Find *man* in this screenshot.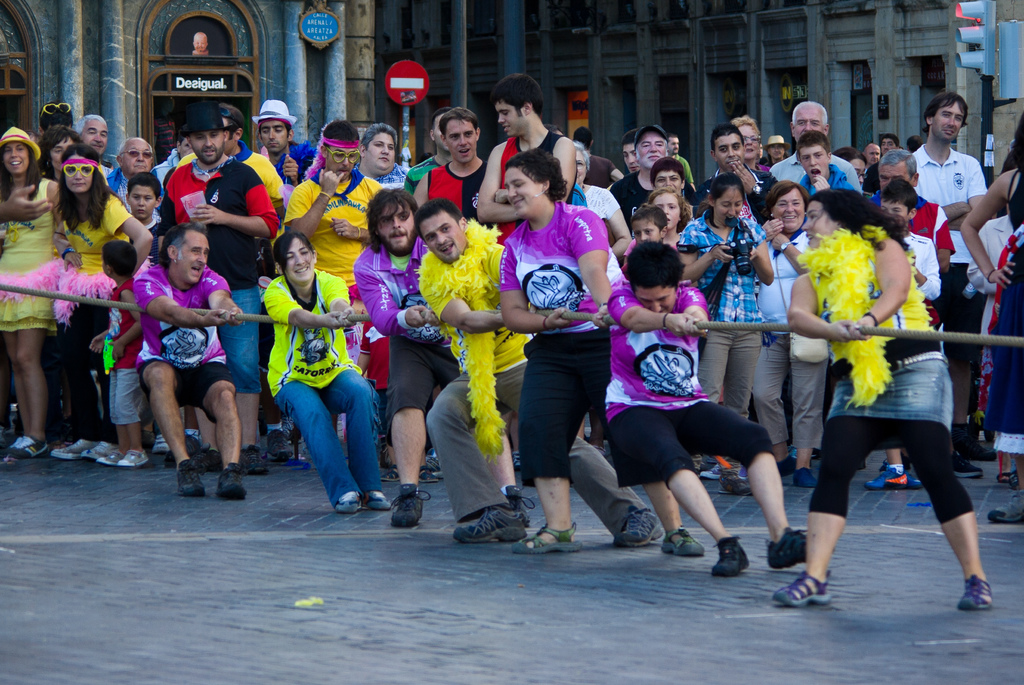
The bounding box for *man* is 867/143/958/261.
